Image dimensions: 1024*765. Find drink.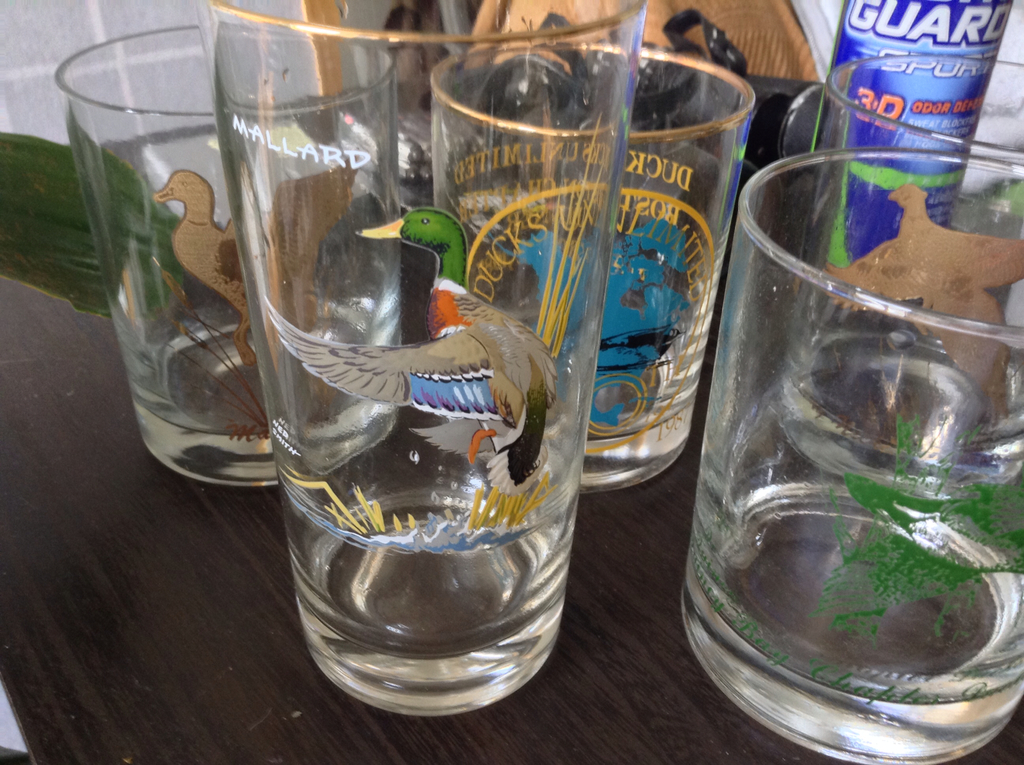
(x1=211, y1=0, x2=641, y2=712).
